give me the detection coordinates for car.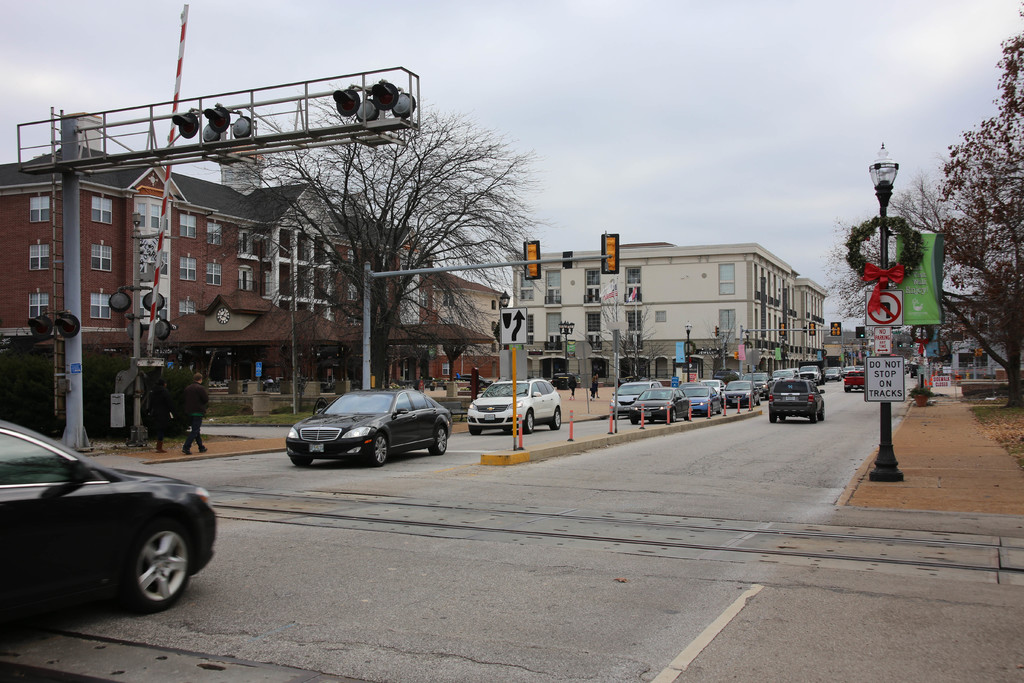
l=0, t=415, r=216, b=646.
